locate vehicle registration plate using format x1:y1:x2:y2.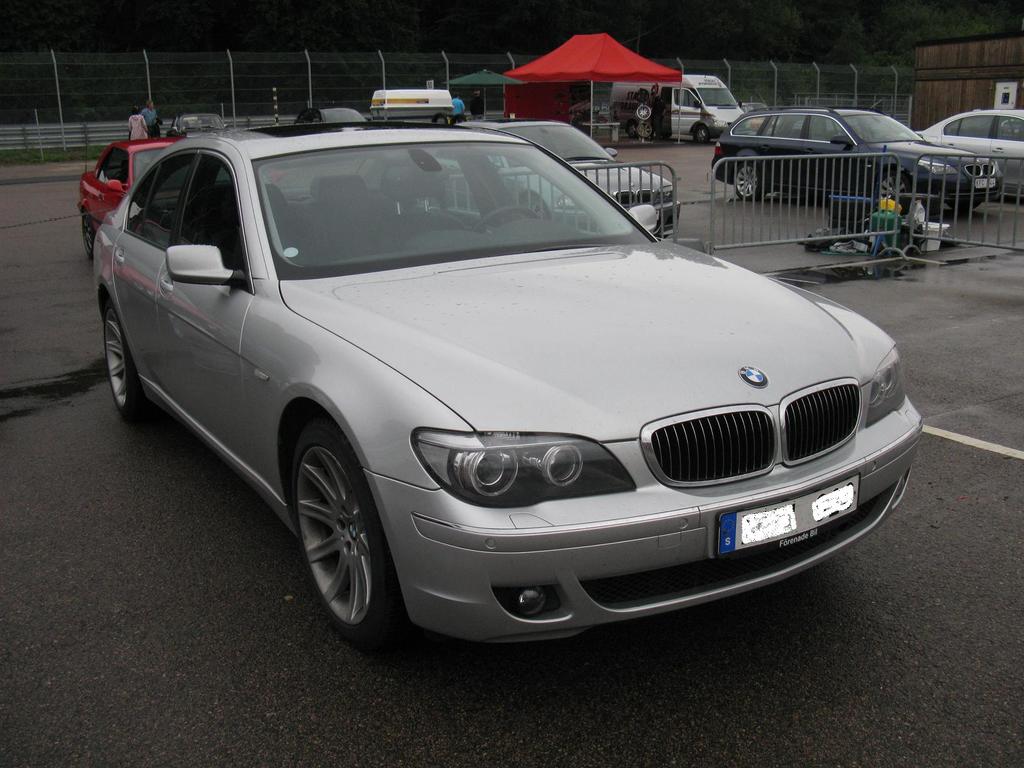
716:472:860:557.
